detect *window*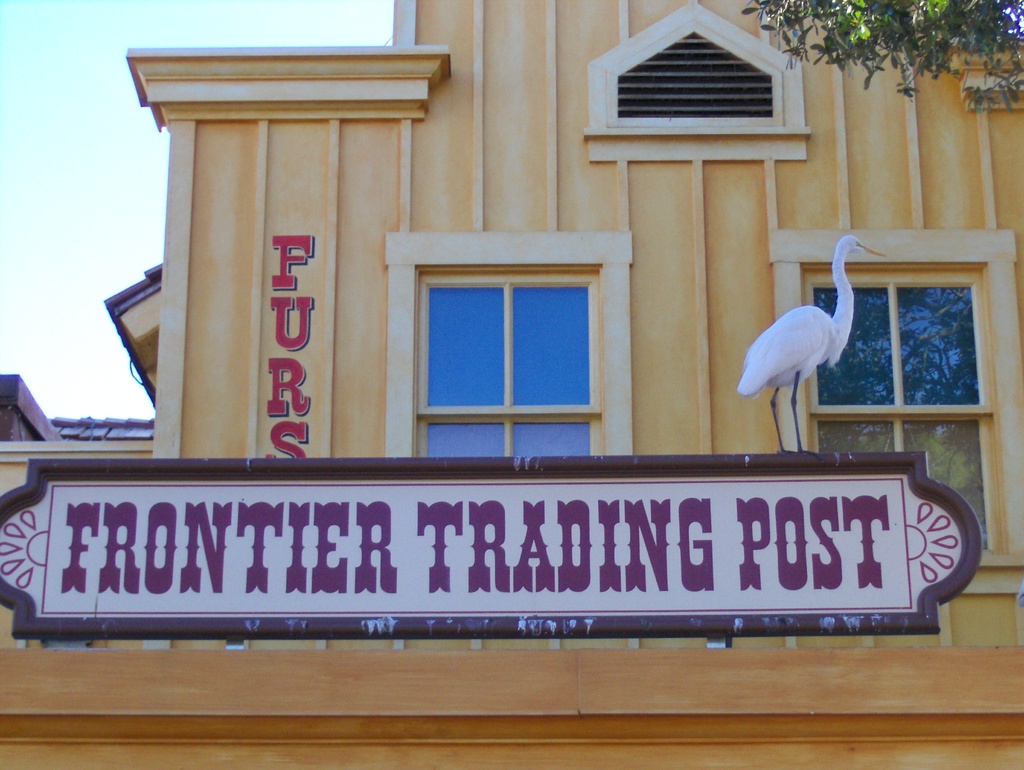
414/232/614/448
